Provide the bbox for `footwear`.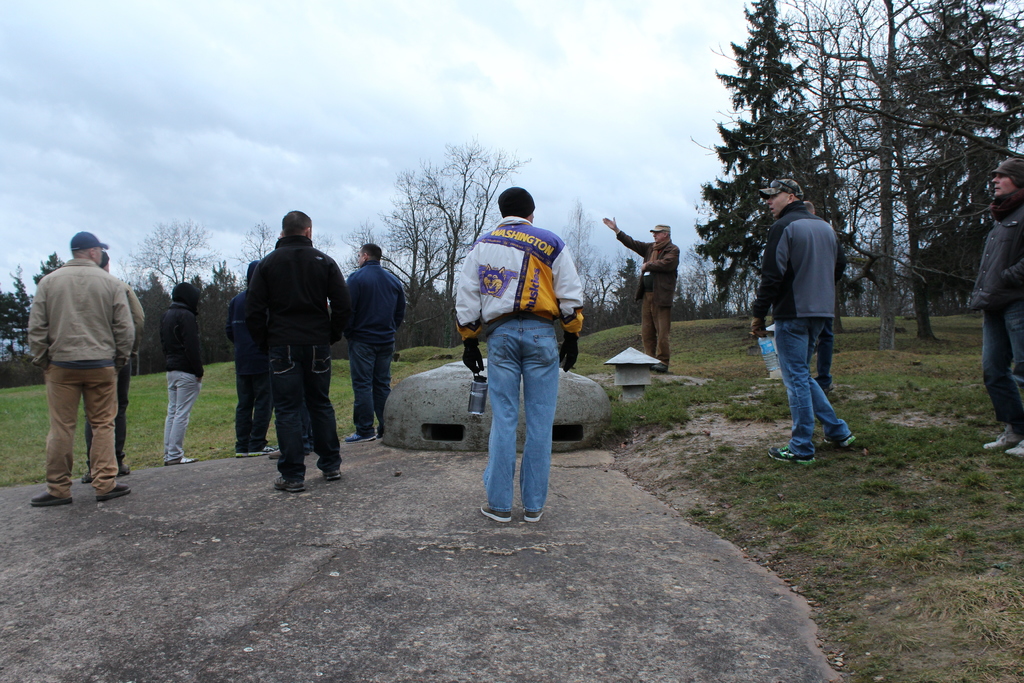
<box>820,433,856,449</box>.
